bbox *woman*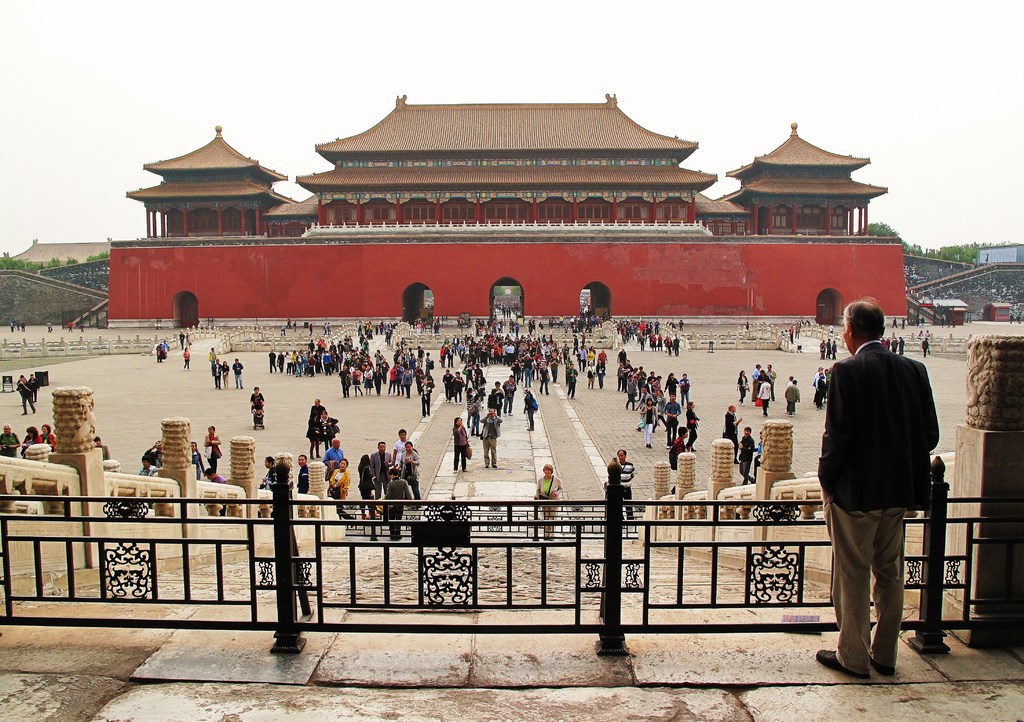
l=17, t=424, r=40, b=456
